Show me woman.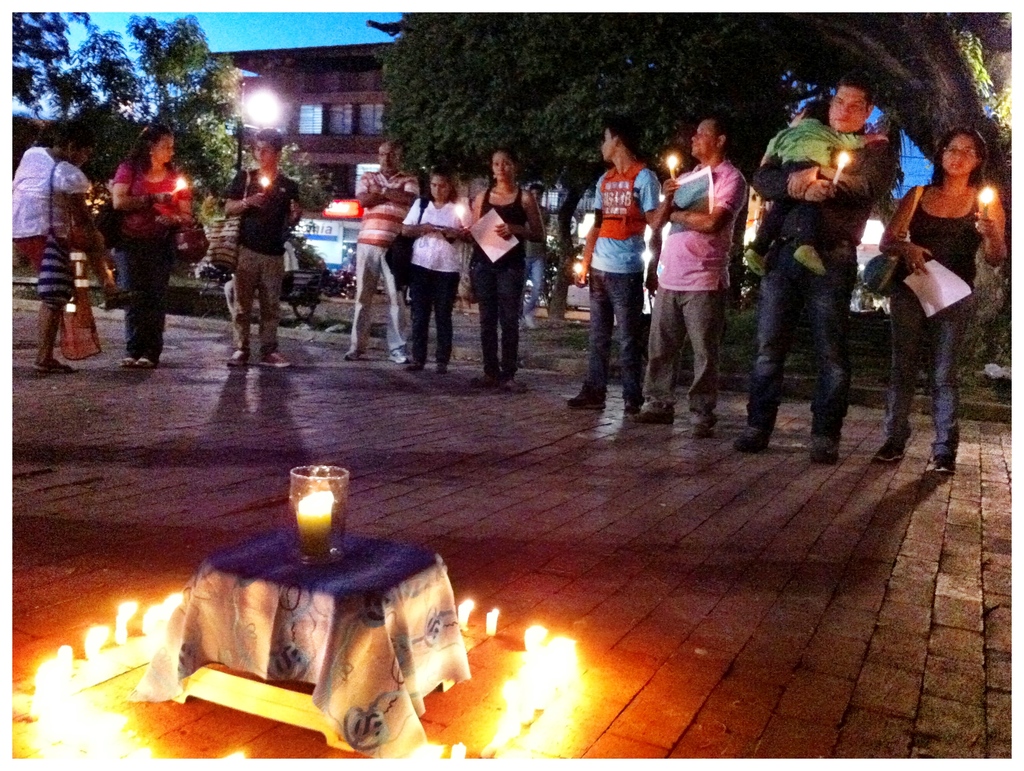
woman is here: bbox=[403, 165, 465, 375].
